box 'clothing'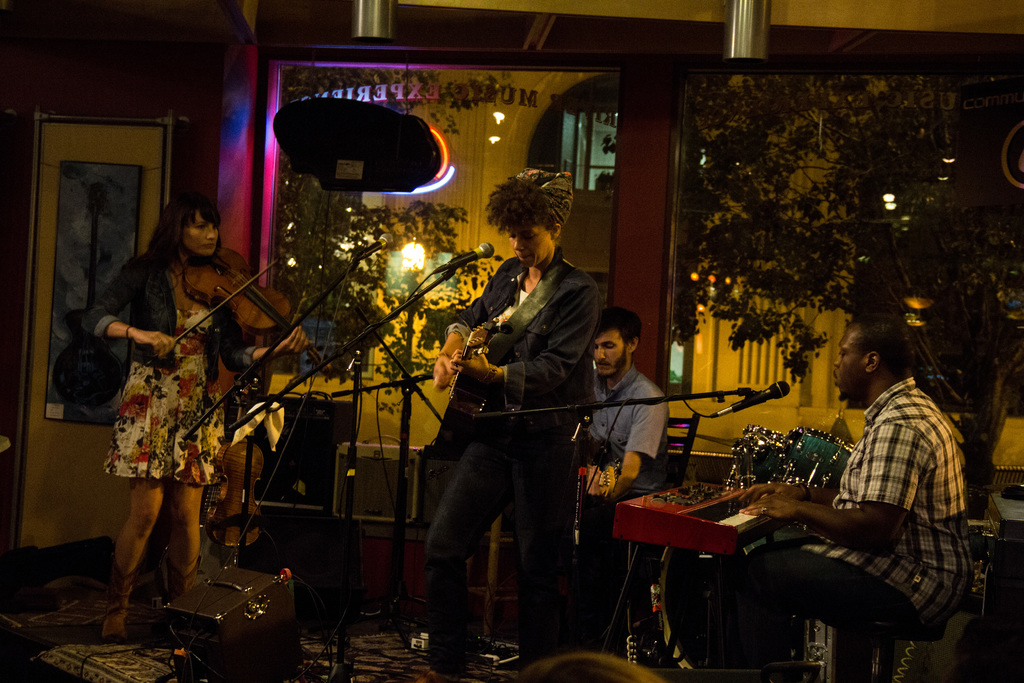
x1=79 y1=247 x2=264 y2=486
